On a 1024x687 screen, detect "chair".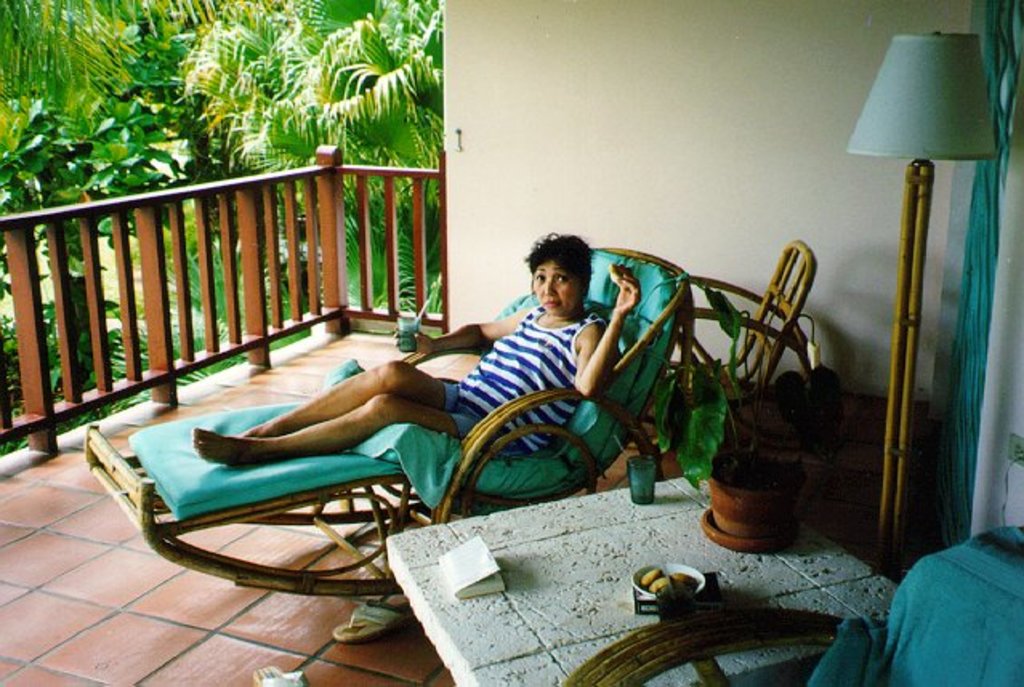
l=553, t=520, r=1022, b=685.
